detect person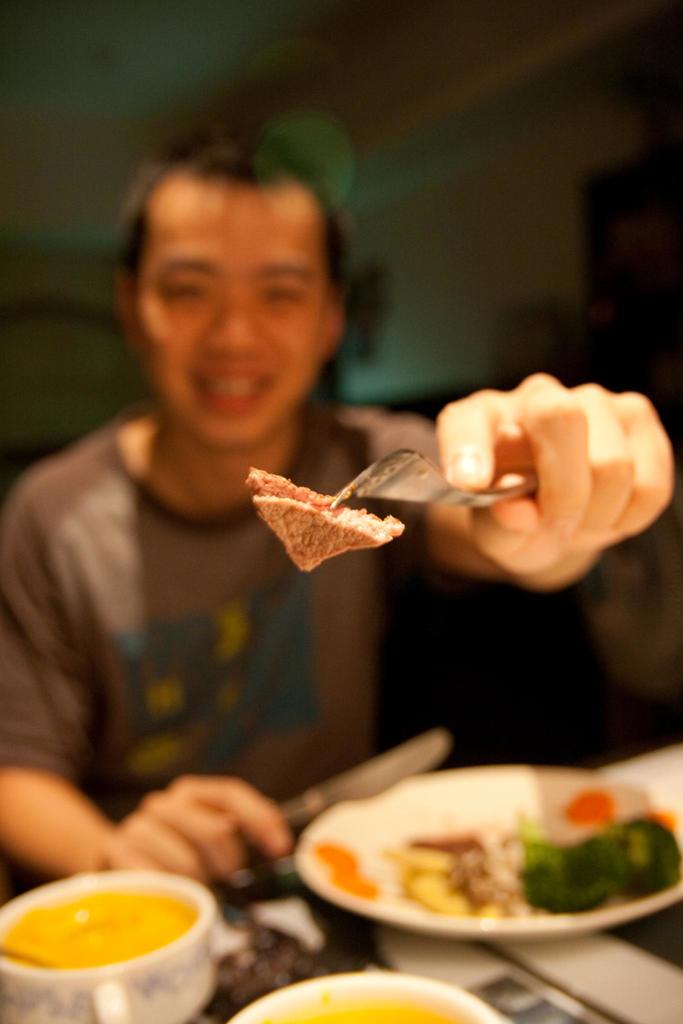
crop(55, 173, 549, 902)
